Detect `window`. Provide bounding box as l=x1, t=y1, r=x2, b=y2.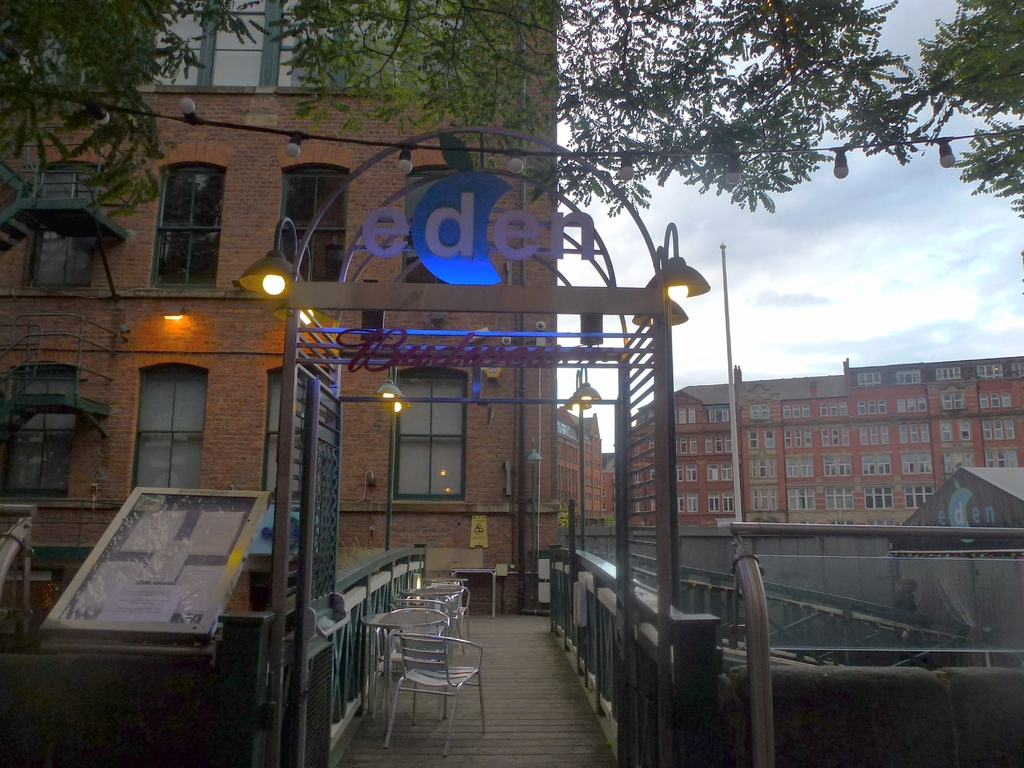
l=678, t=496, r=684, b=515.
